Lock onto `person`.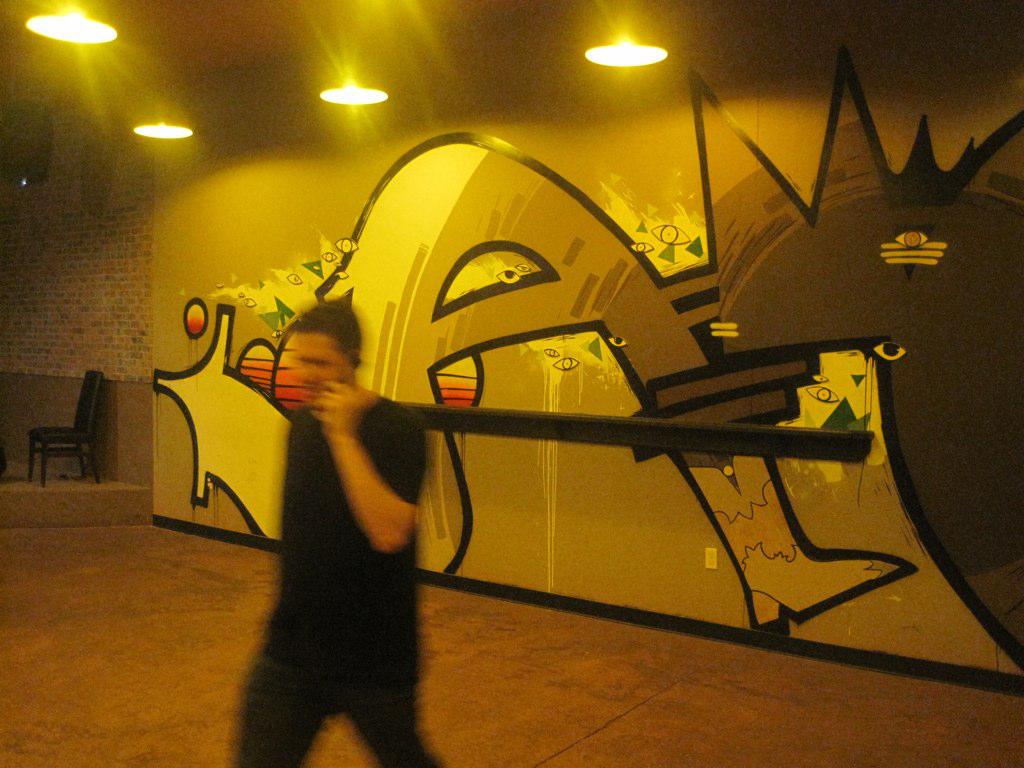
Locked: (left=195, top=281, right=486, bottom=686).
